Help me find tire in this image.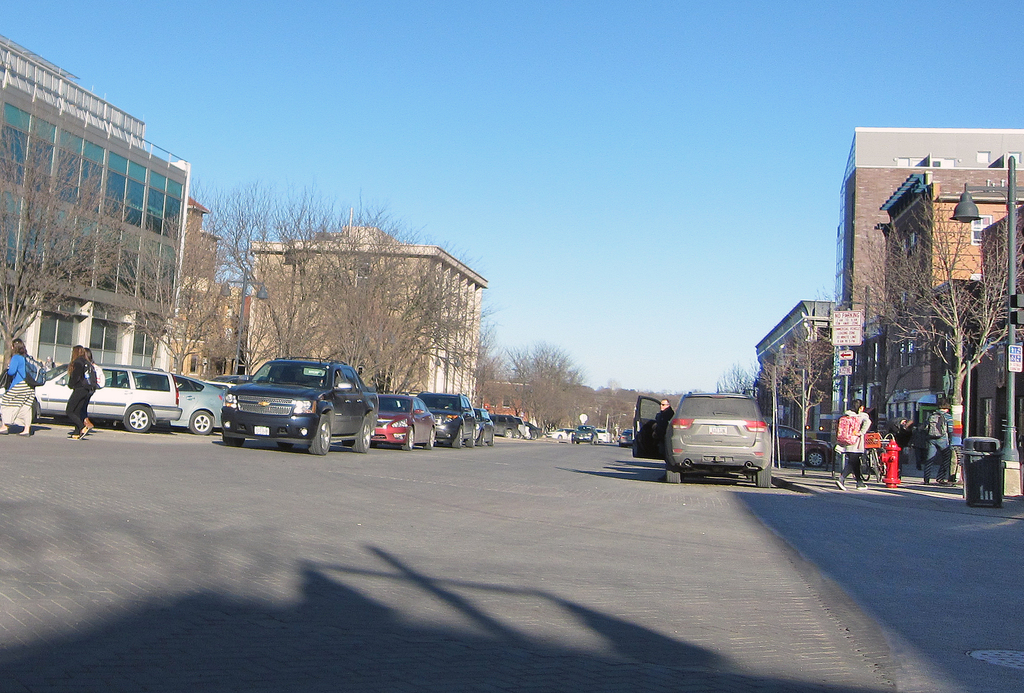
Found it: bbox=(11, 404, 37, 428).
